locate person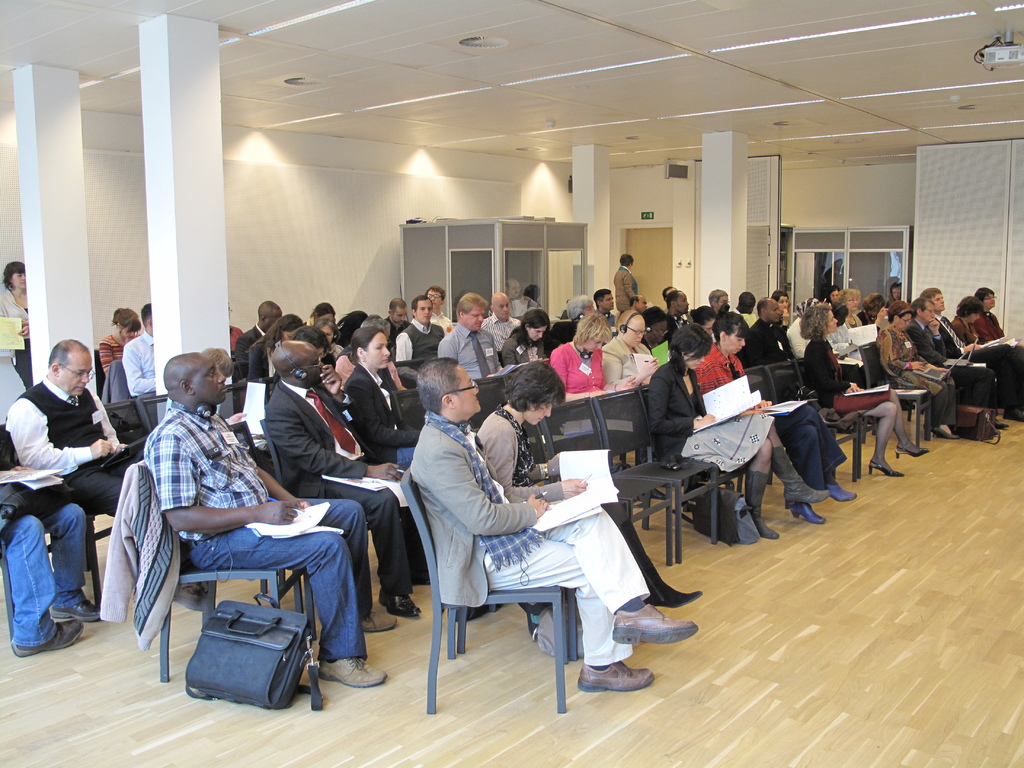
pyautogui.locateOnScreen(436, 291, 517, 433)
